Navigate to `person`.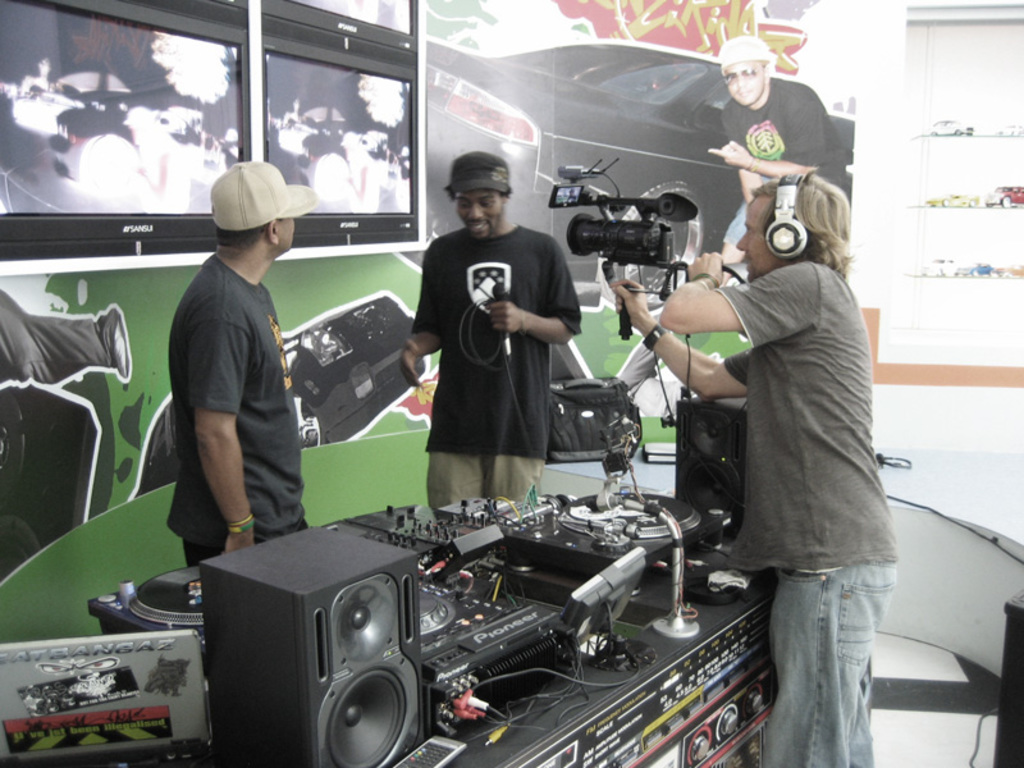
Navigation target: <bbox>719, 29, 851, 268</bbox>.
